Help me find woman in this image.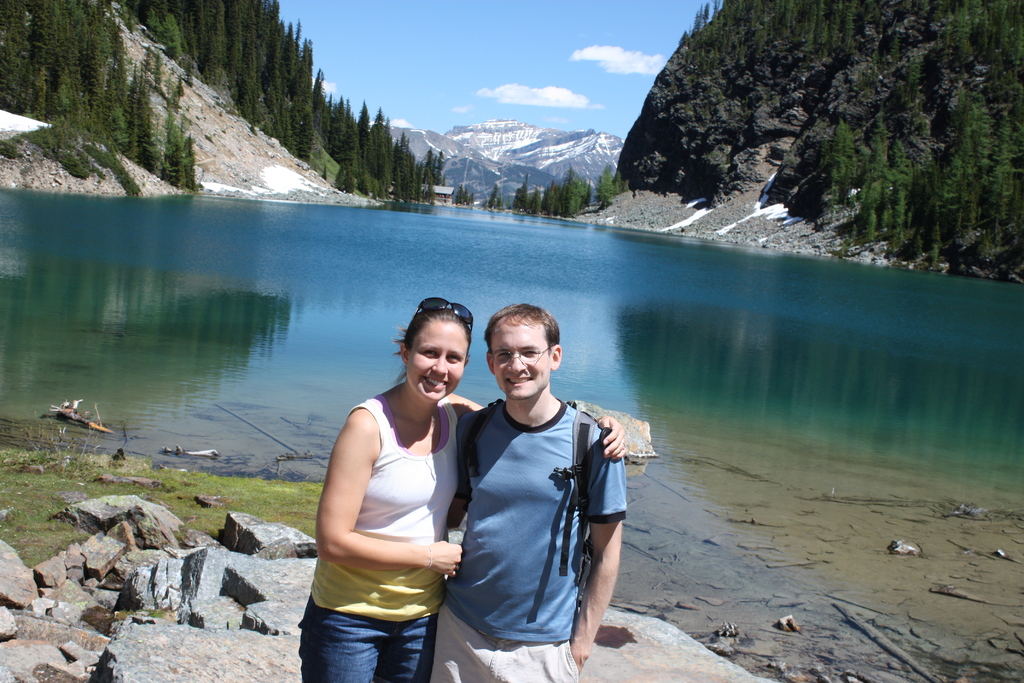
Found it: bbox=(298, 299, 627, 682).
